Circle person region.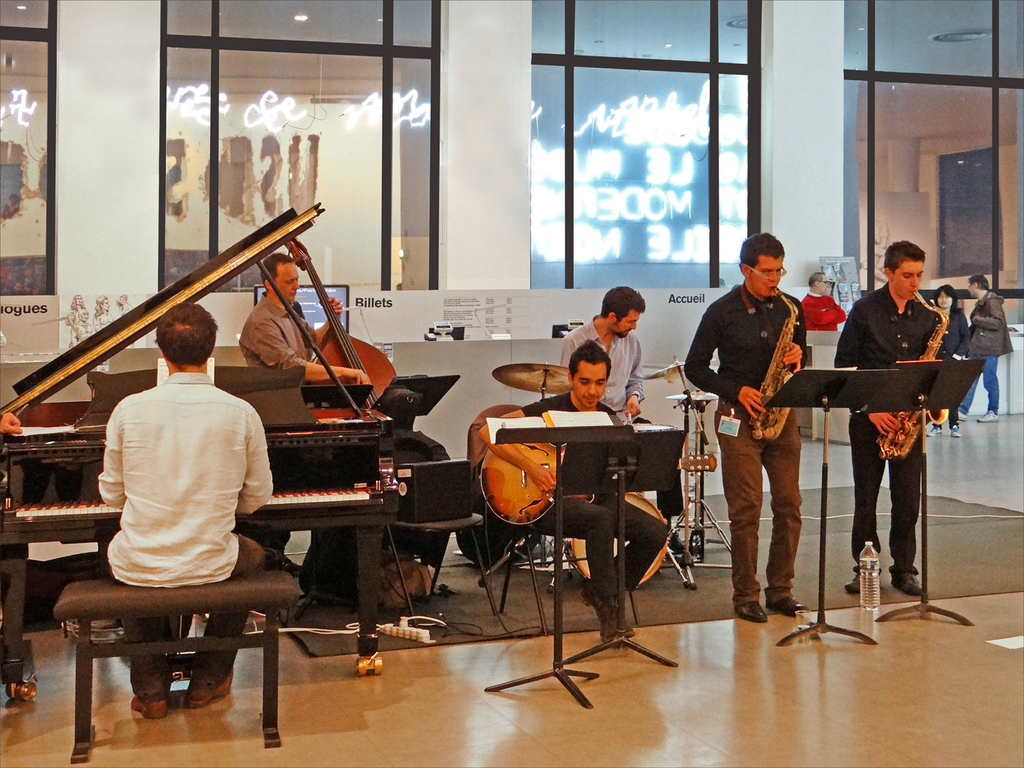
Region: x1=827 y1=245 x2=953 y2=599.
